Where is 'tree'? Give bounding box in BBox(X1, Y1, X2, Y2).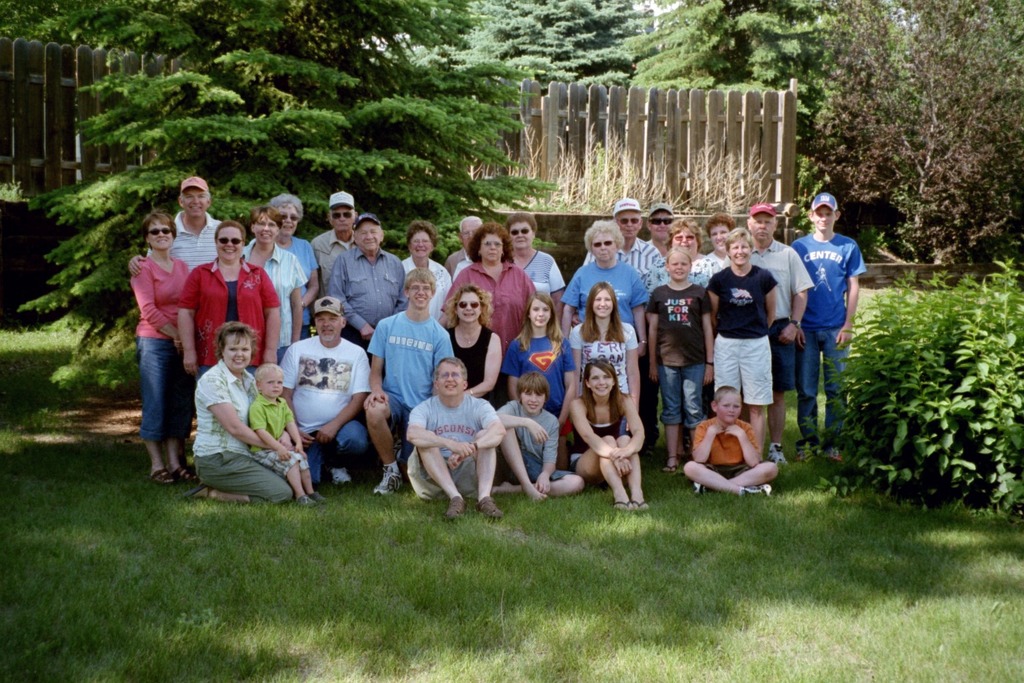
BBox(11, 0, 555, 395).
